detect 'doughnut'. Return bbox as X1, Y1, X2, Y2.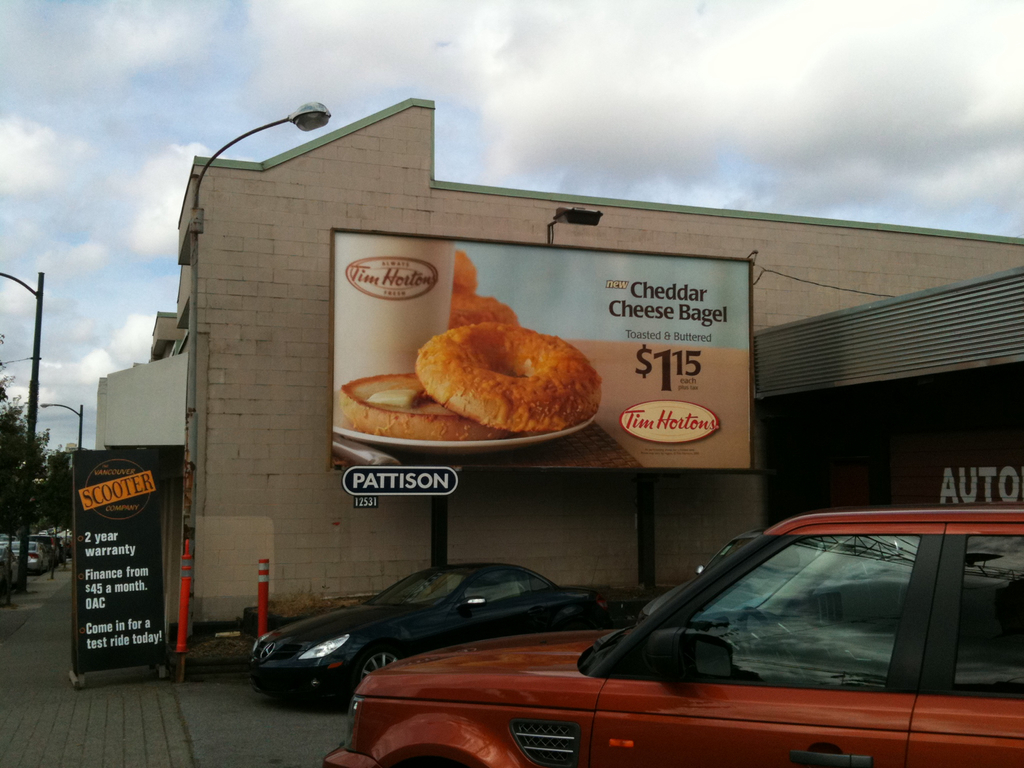
341, 371, 501, 436.
